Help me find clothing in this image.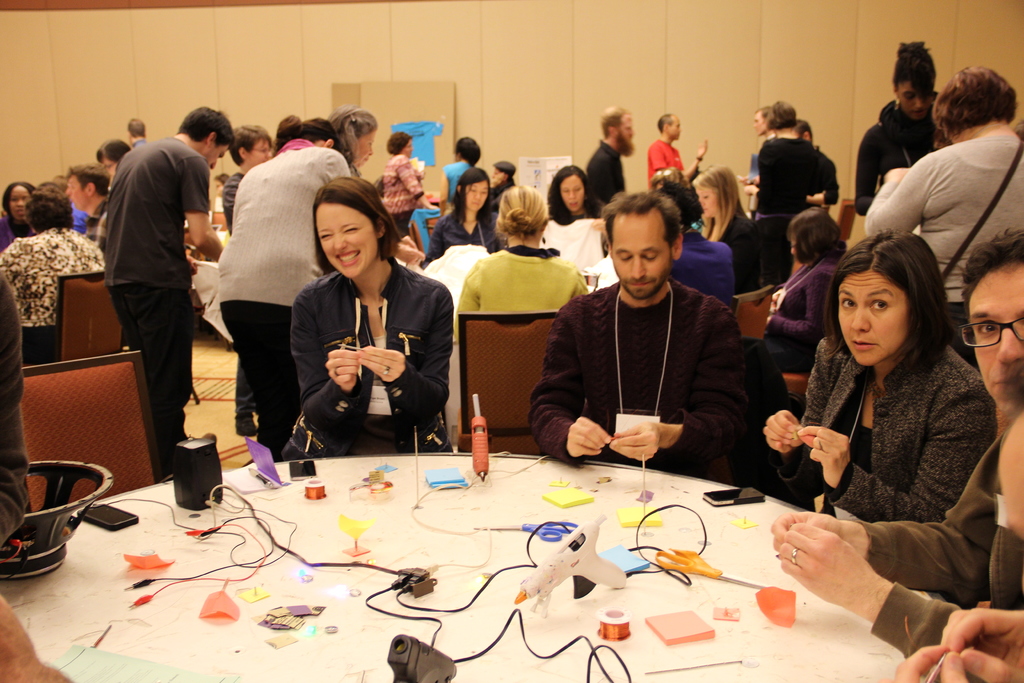
Found it: bbox=(0, 230, 97, 354).
